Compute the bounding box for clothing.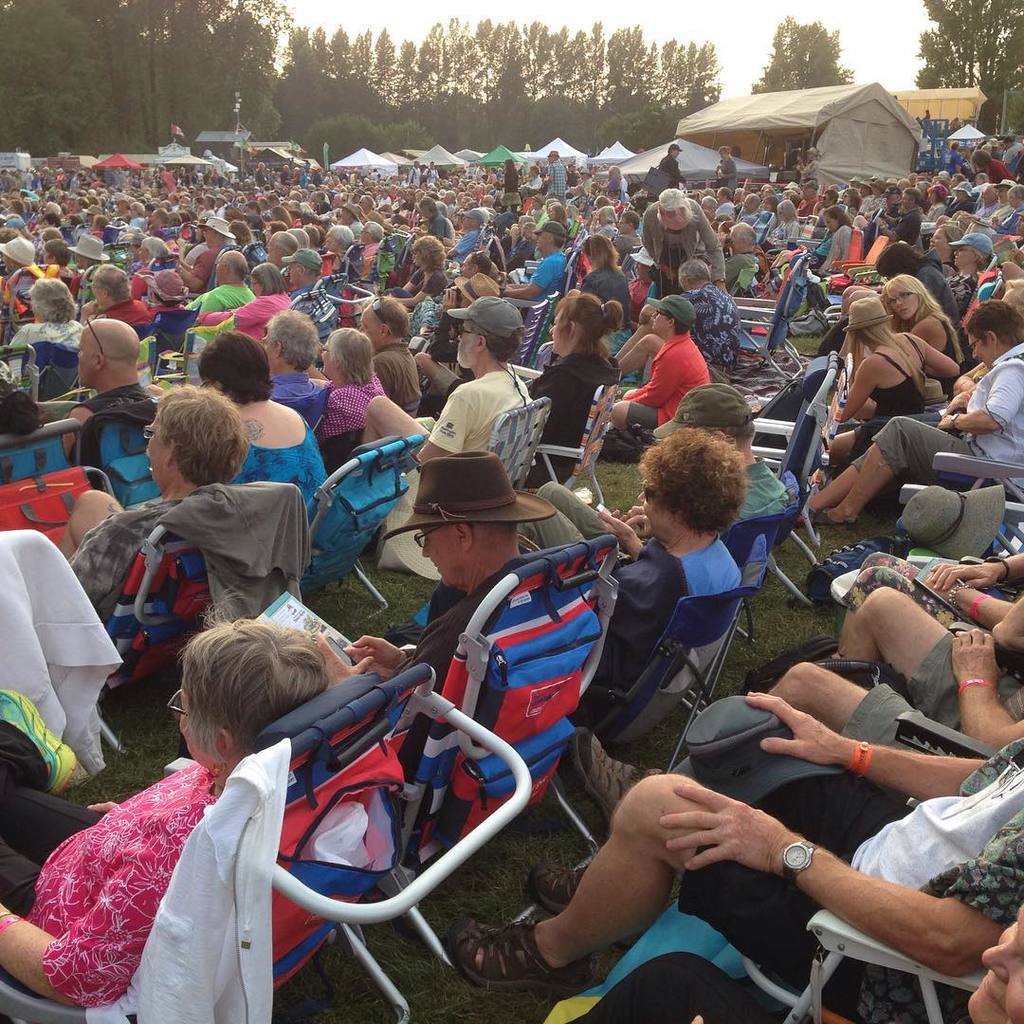
detection(547, 147, 566, 202).
